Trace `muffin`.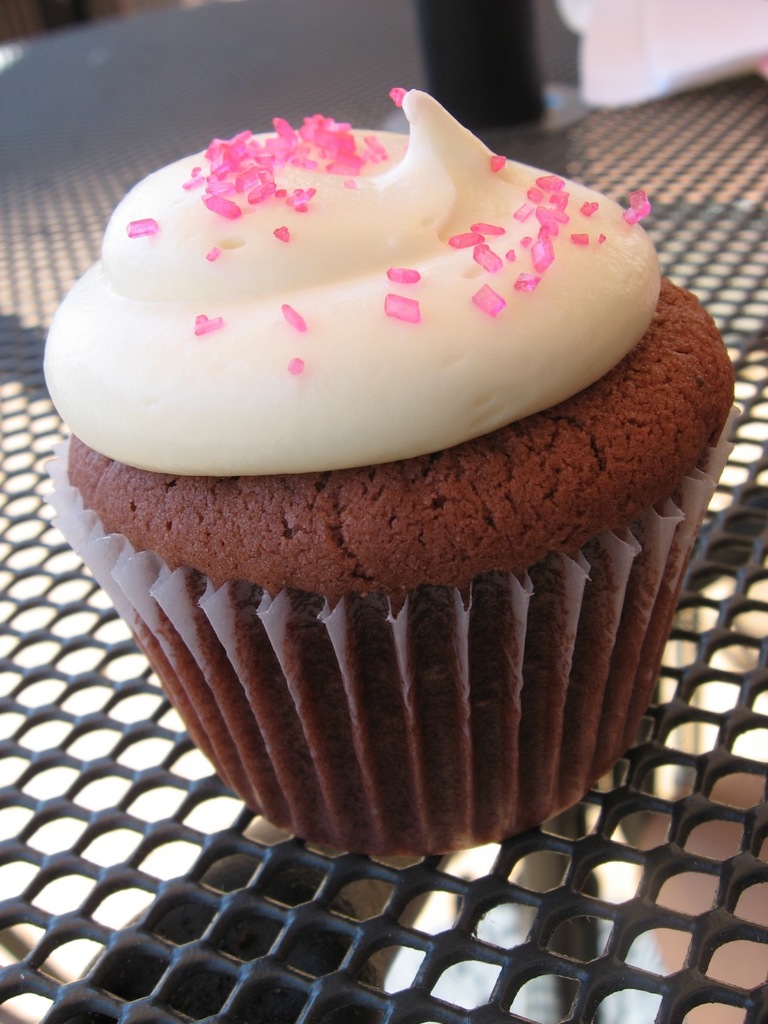
Traced to region(33, 87, 739, 854).
